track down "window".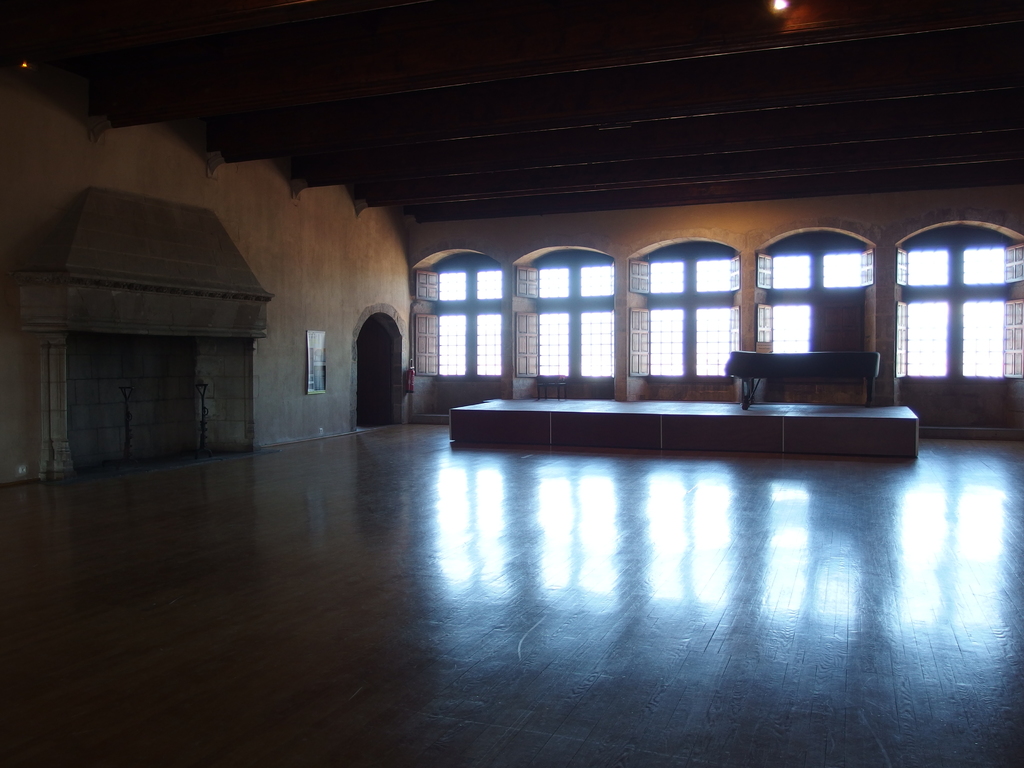
Tracked to x1=898, y1=206, x2=1014, y2=412.
